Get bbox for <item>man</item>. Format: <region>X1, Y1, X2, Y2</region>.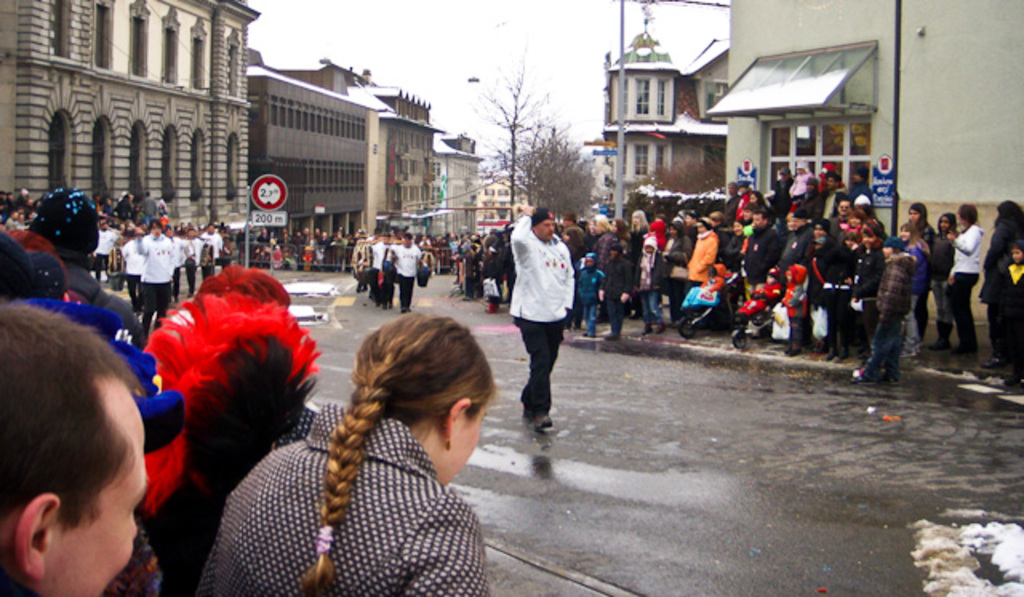
<region>389, 230, 424, 314</region>.
